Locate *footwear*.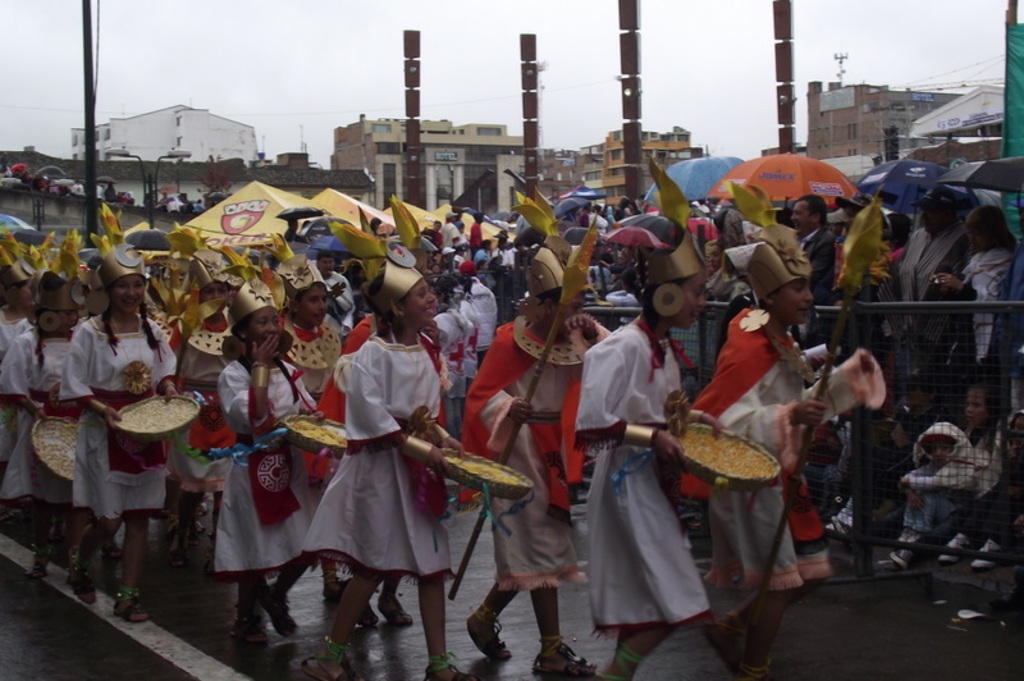
Bounding box: bbox=(95, 548, 122, 595).
